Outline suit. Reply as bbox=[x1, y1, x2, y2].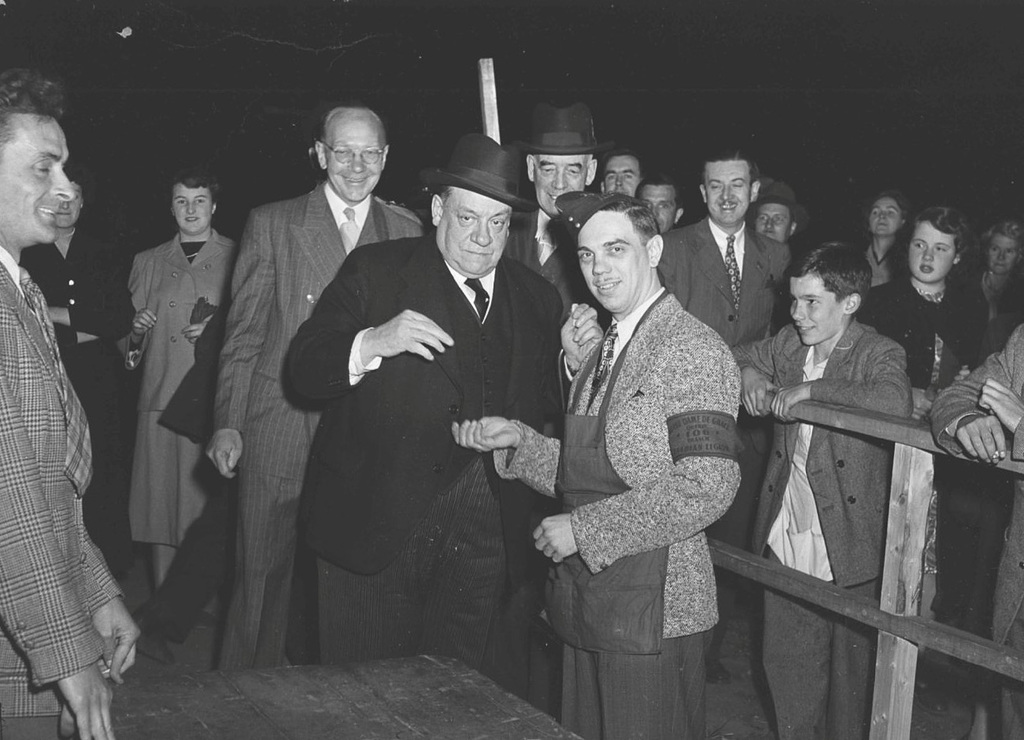
bbox=[657, 215, 797, 350].
